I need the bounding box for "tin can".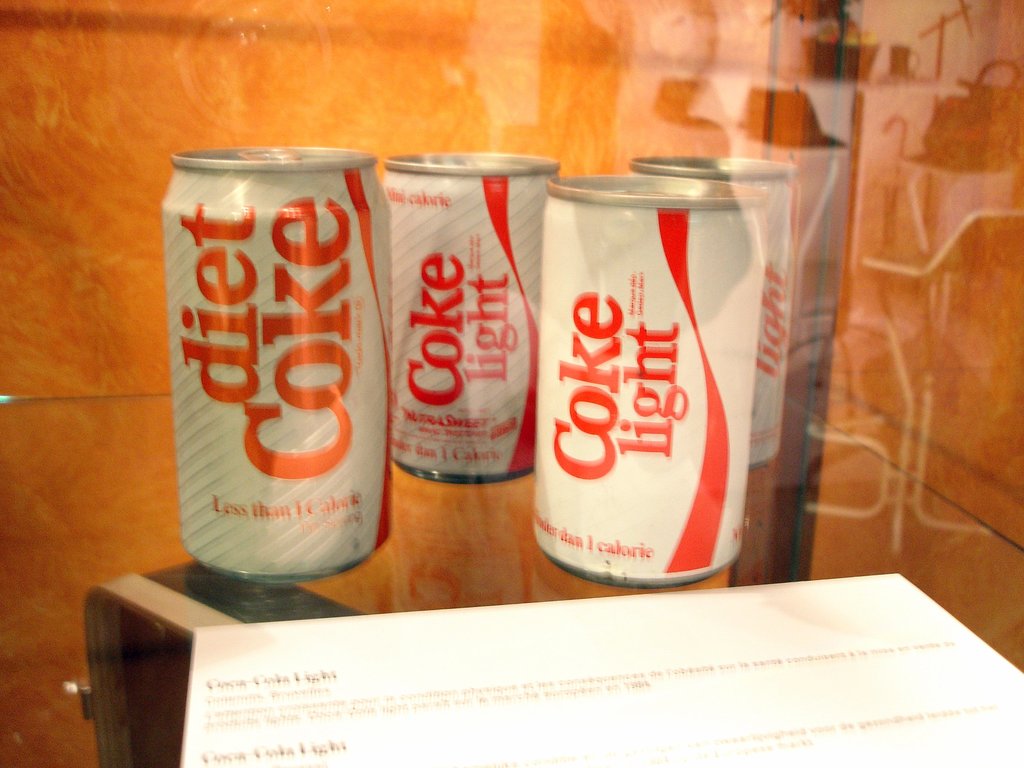
Here it is: (left=633, top=132, right=800, bottom=500).
